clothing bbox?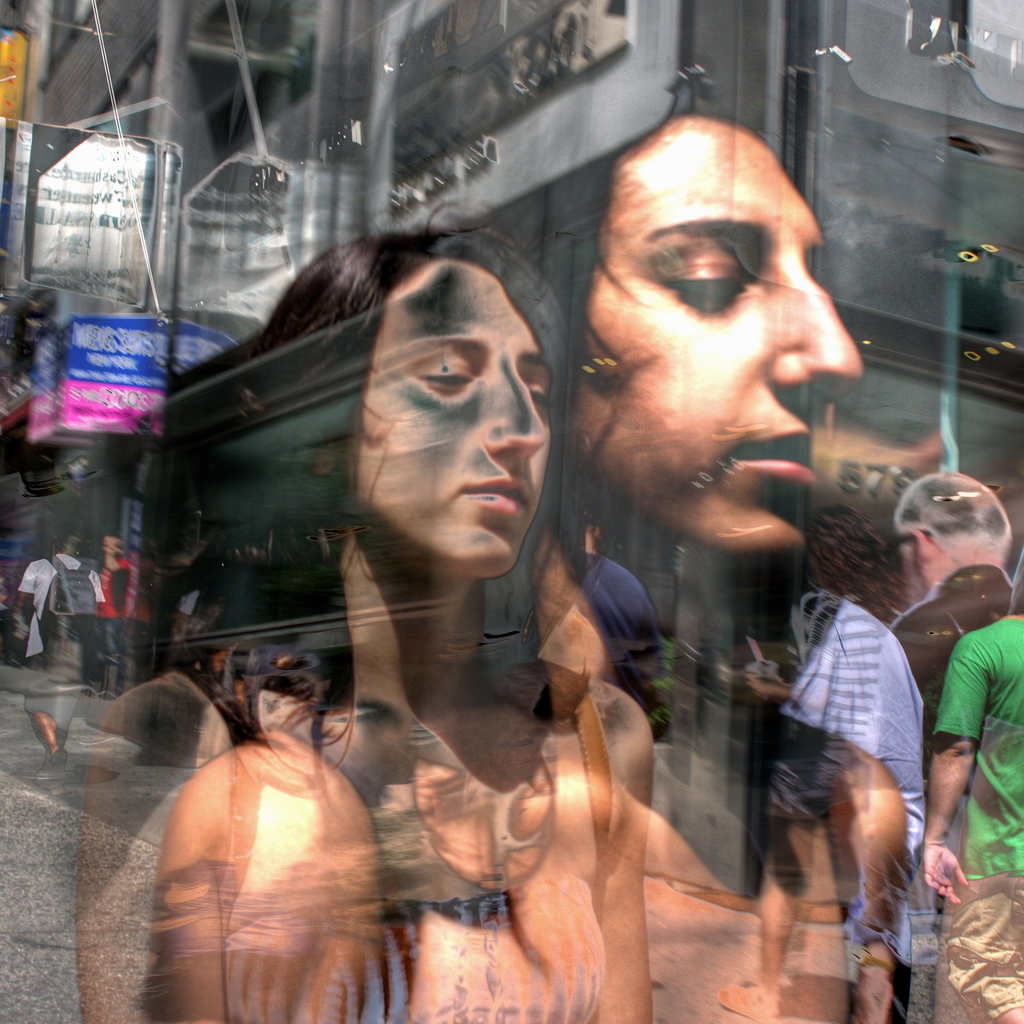
(left=935, top=614, right=1023, bottom=1023)
